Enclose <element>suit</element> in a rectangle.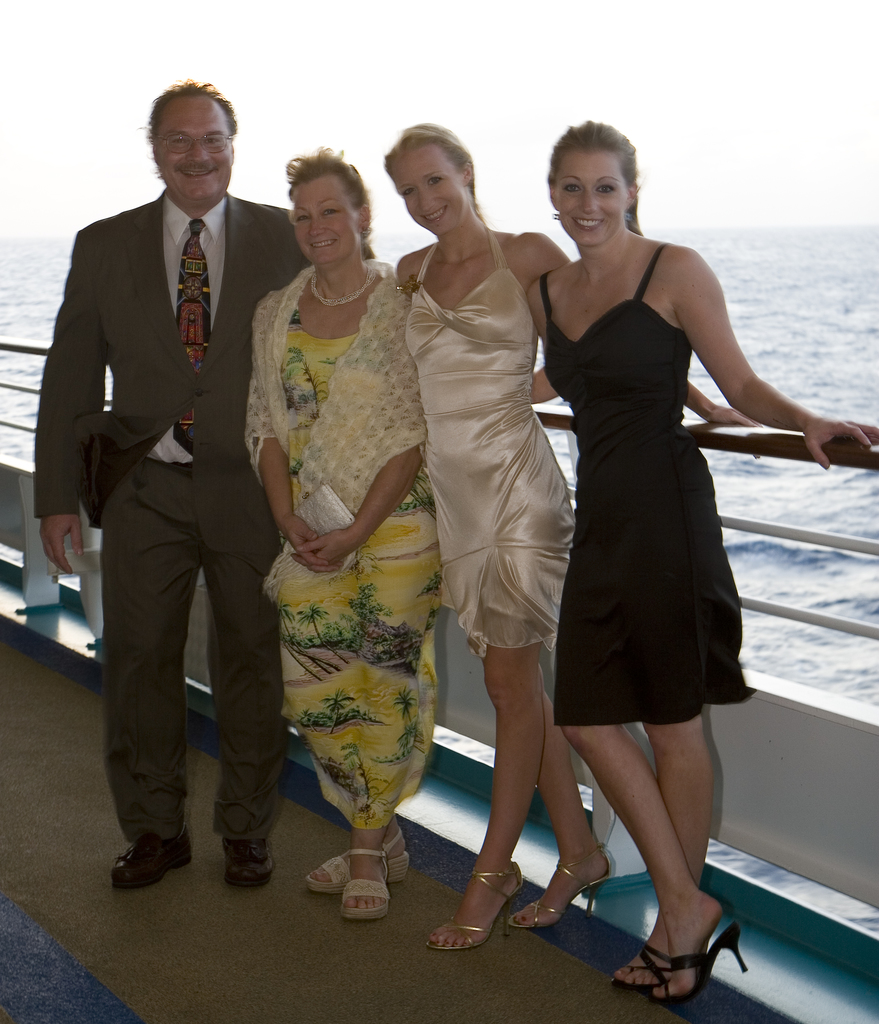
(63,74,322,906).
